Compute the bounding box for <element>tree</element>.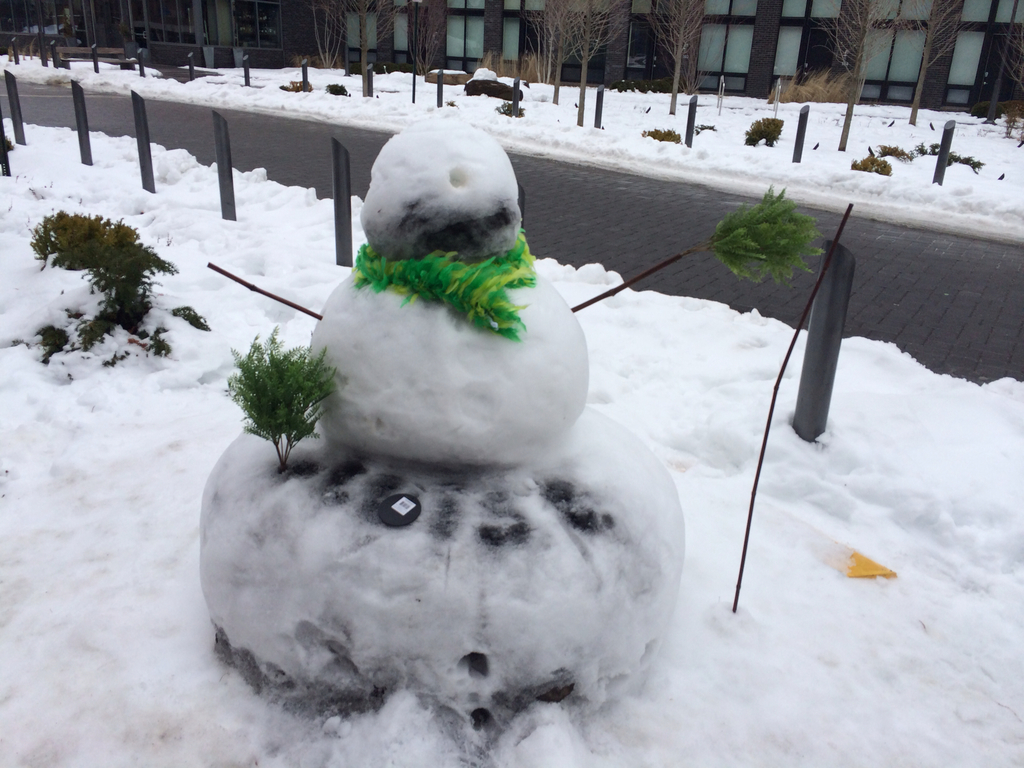
644, 0, 717, 111.
